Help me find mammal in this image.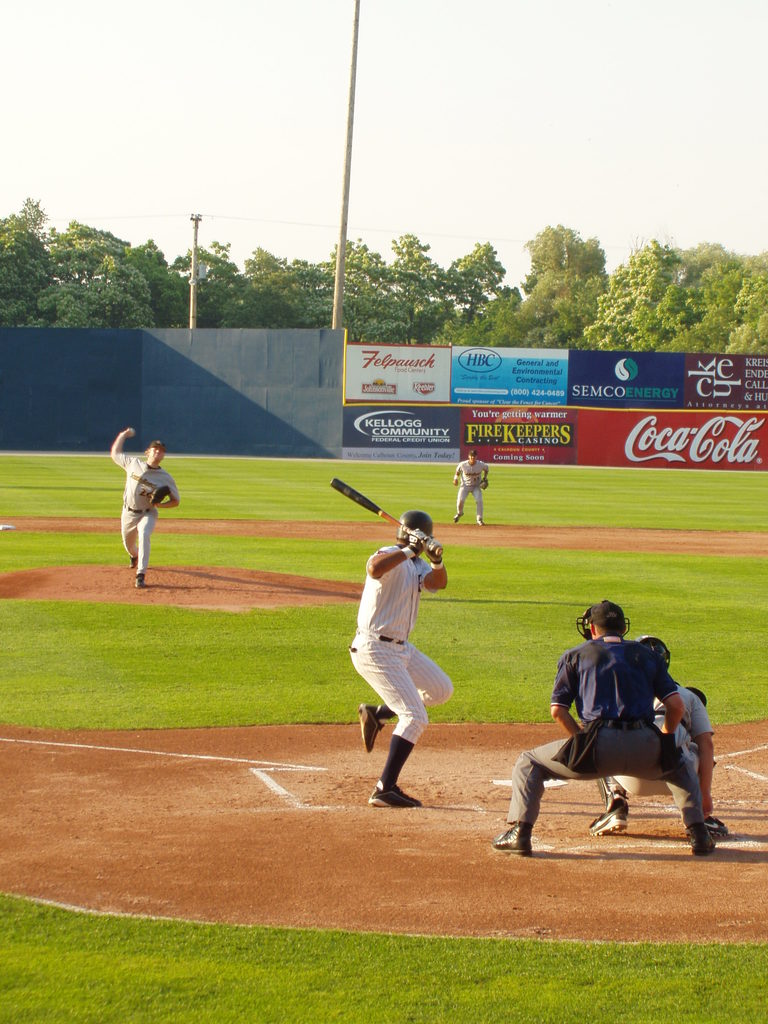
Found it: (left=334, top=501, right=461, bottom=810).
